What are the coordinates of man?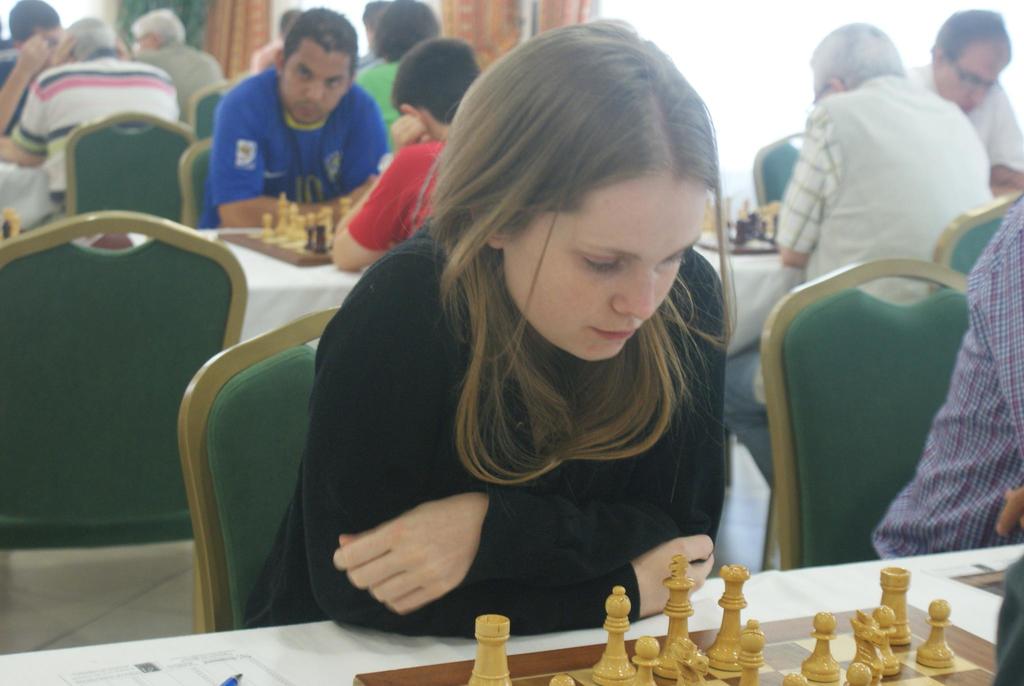
{"x1": 125, "y1": 4, "x2": 228, "y2": 133}.
